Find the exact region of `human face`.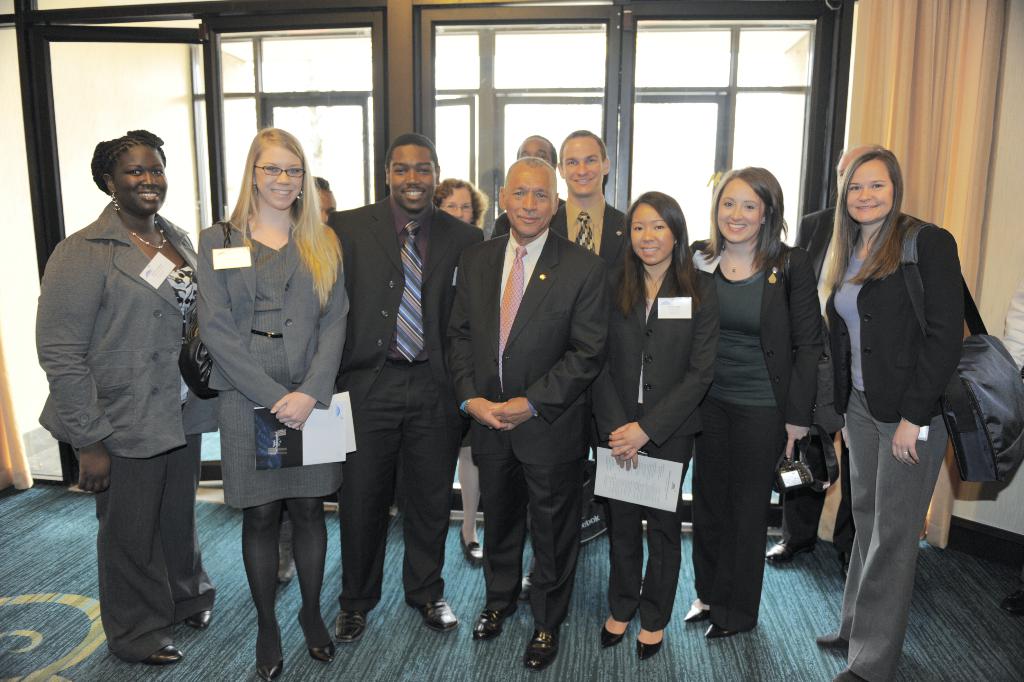
Exact region: left=560, top=133, right=605, bottom=191.
